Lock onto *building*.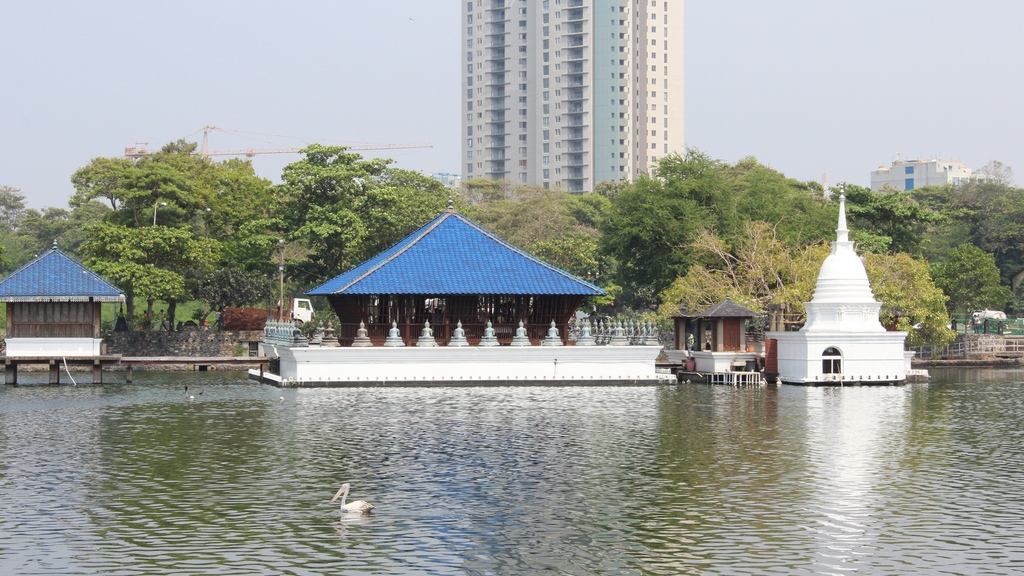
Locked: pyautogui.locateOnScreen(460, 0, 684, 201).
